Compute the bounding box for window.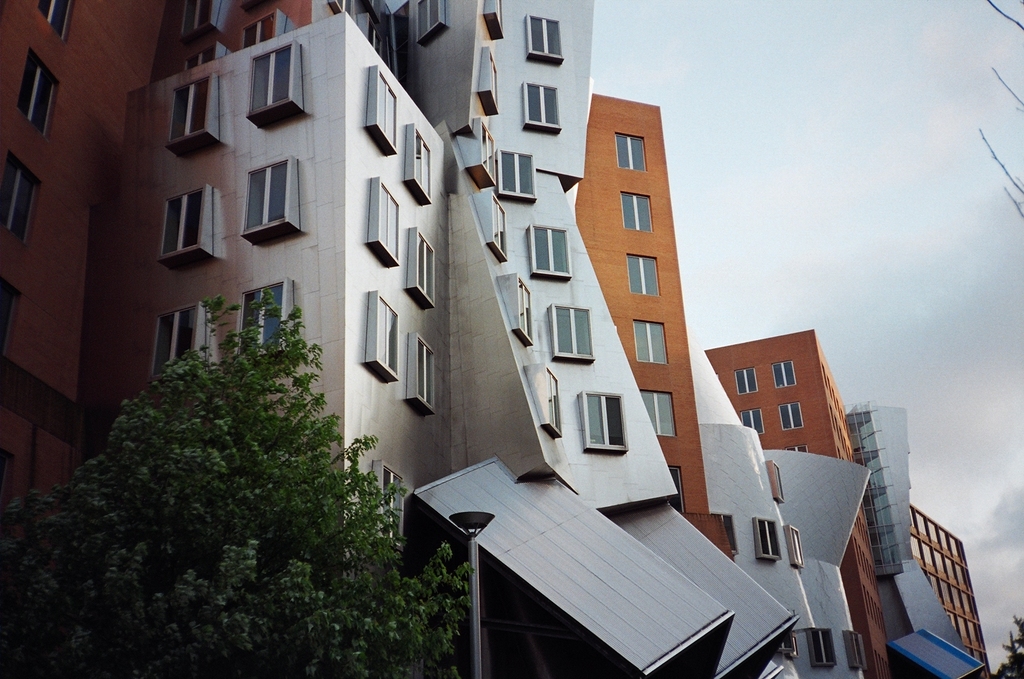
(x1=964, y1=591, x2=972, y2=611).
